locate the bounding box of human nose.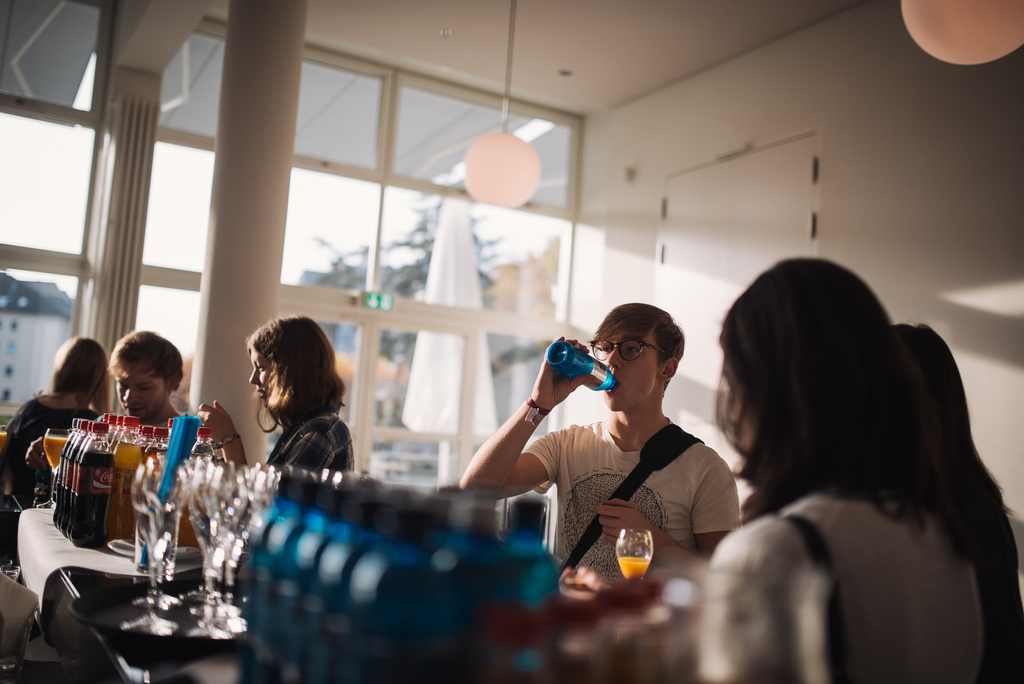
Bounding box: 250,365,260,385.
